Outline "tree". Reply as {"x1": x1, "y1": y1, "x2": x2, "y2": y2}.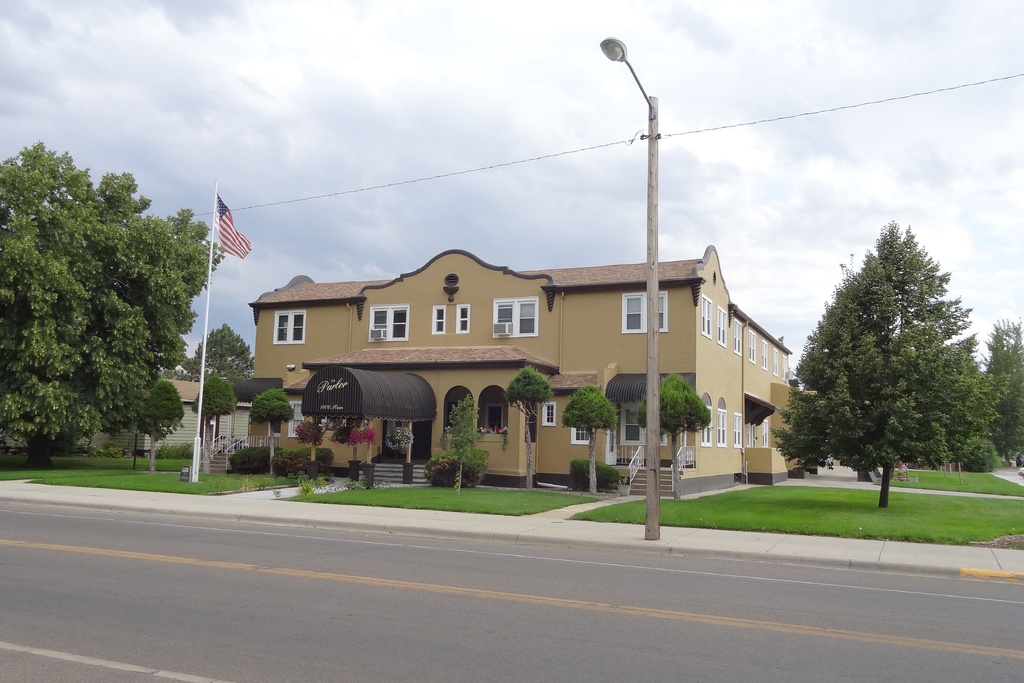
{"x1": 768, "y1": 220, "x2": 1001, "y2": 512}.
